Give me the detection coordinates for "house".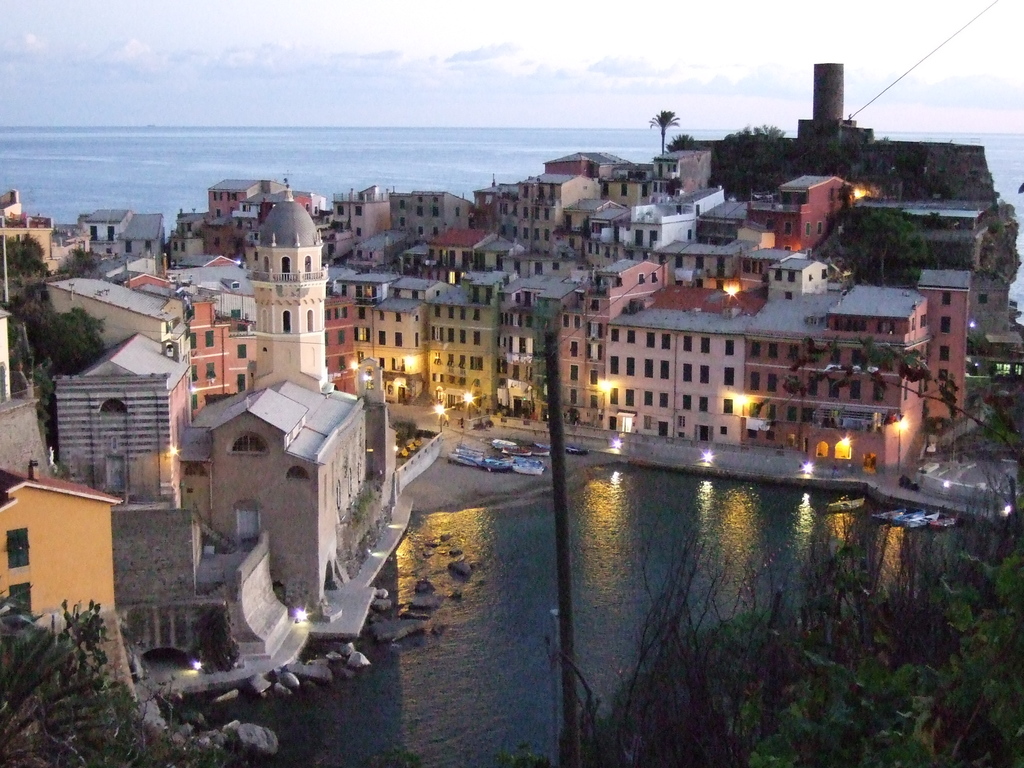
bbox(43, 344, 199, 498).
